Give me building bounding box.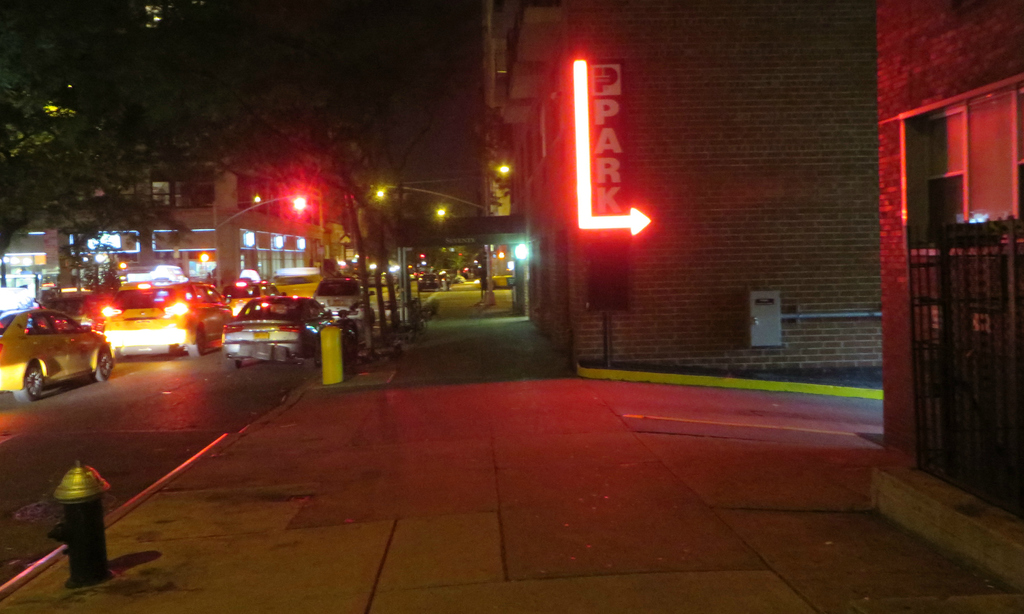
pyautogui.locateOnScreen(45, 126, 336, 292).
